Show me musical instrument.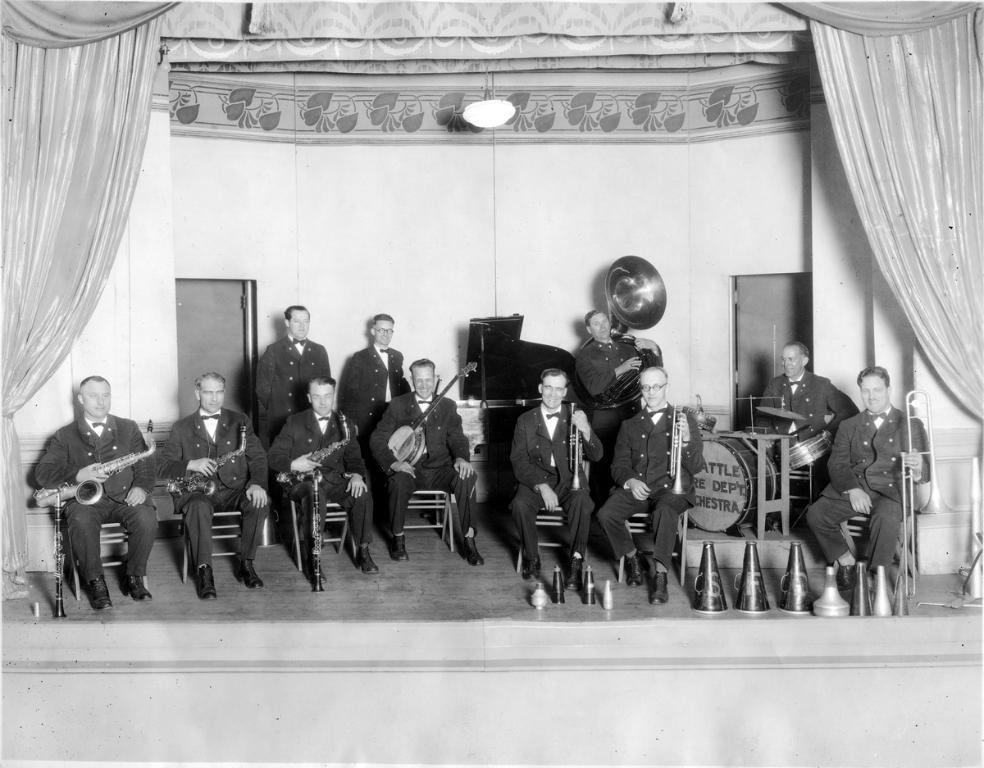
musical instrument is here: <region>667, 402, 689, 500</region>.
